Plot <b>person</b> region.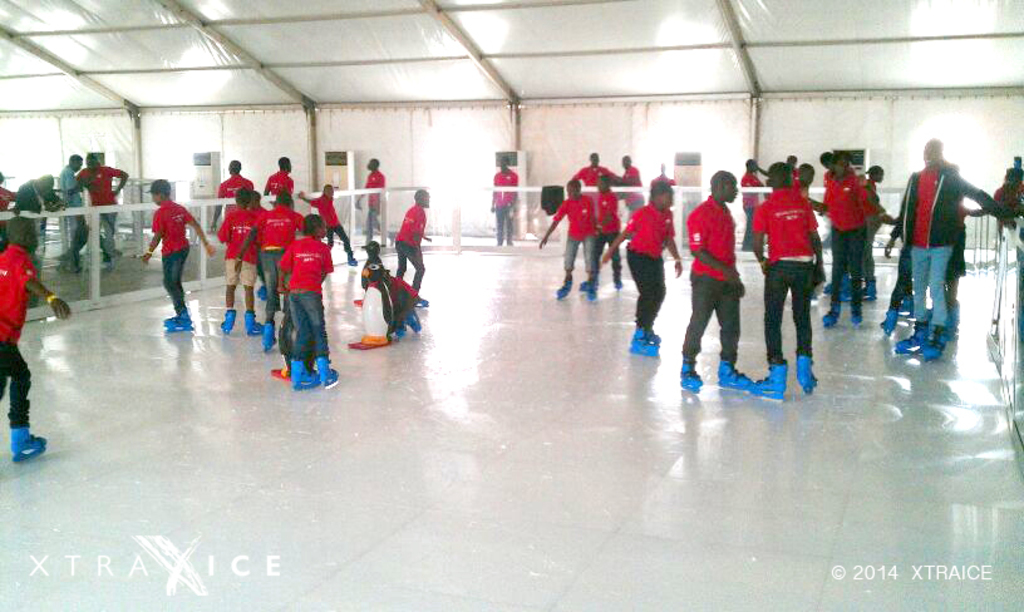
Plotted at locate(13, 174, 65, 235).
